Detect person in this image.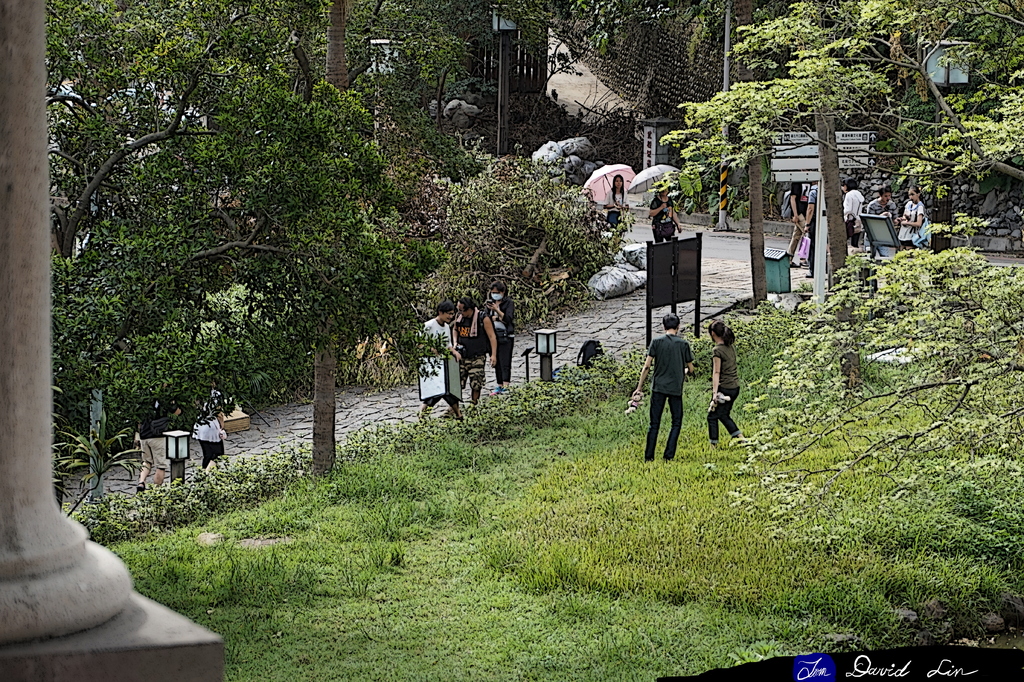
Detection: <bbox>705, 321, 747, 446</bbox>.
